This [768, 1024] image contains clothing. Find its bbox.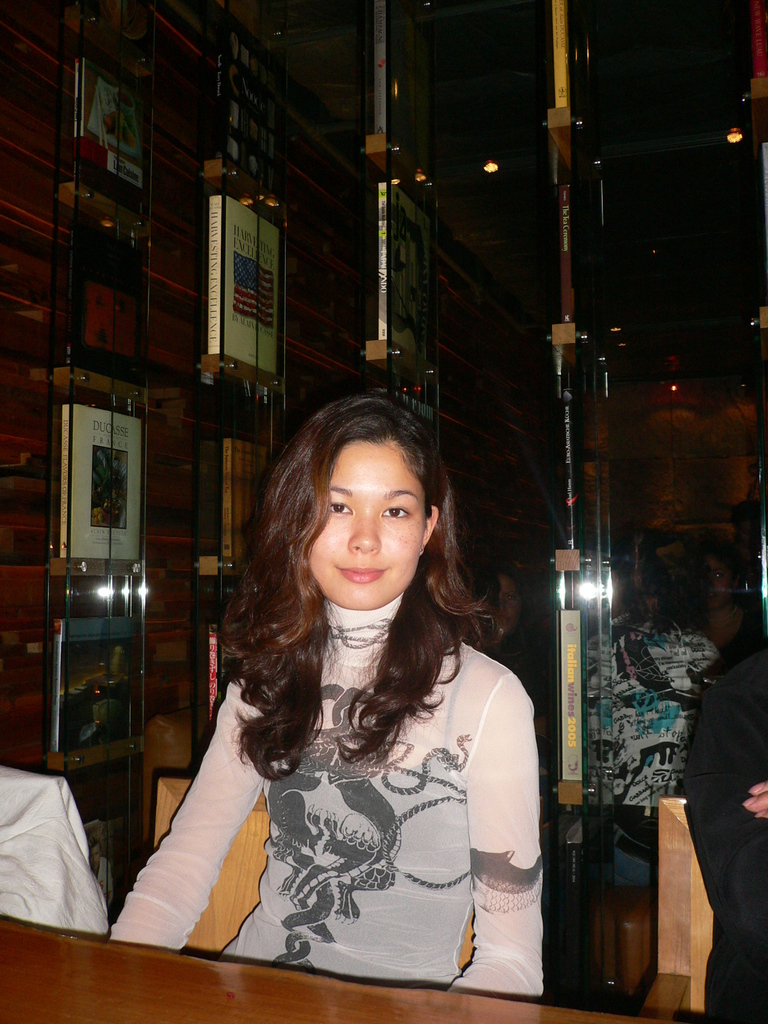
detection(682, 587, 767, 1023).
